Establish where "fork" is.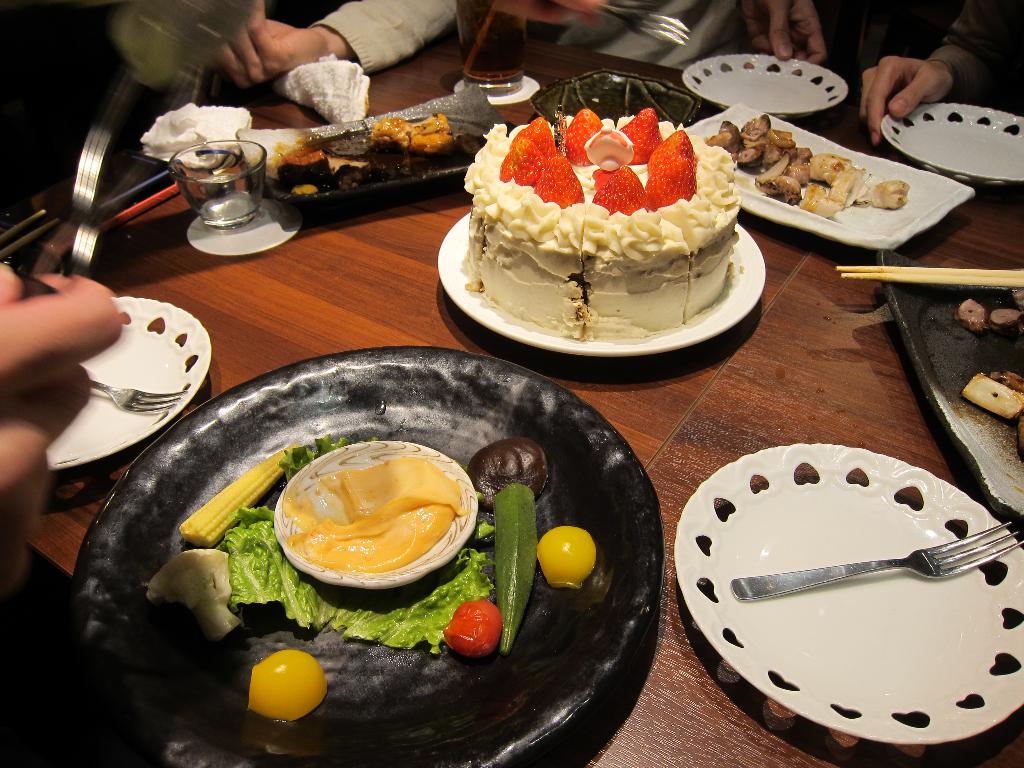
Established at bbox(595, 4, 691, 48).
